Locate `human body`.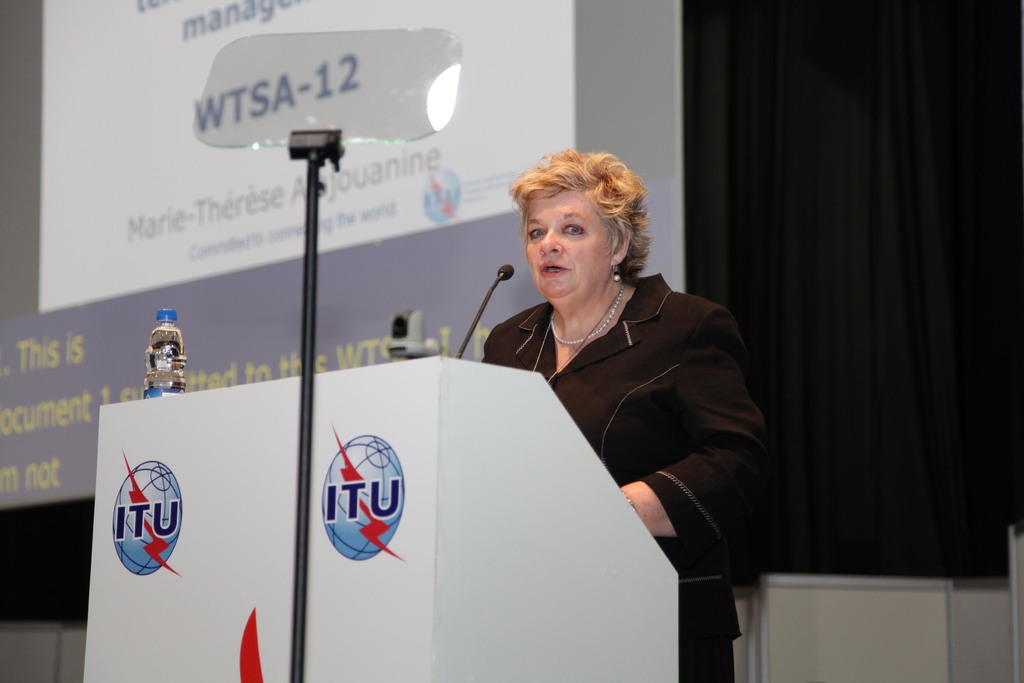
Bounding box: rect(477, 165, 762, 630).
